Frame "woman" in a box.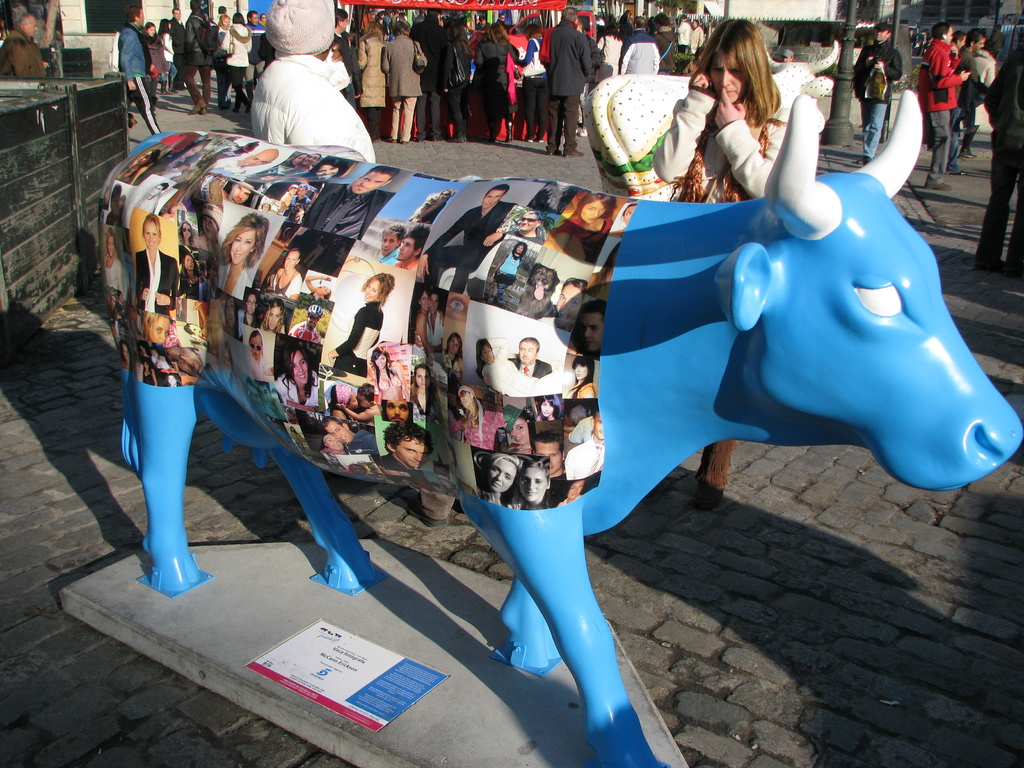
select_region(367, 346, 404, 400).
